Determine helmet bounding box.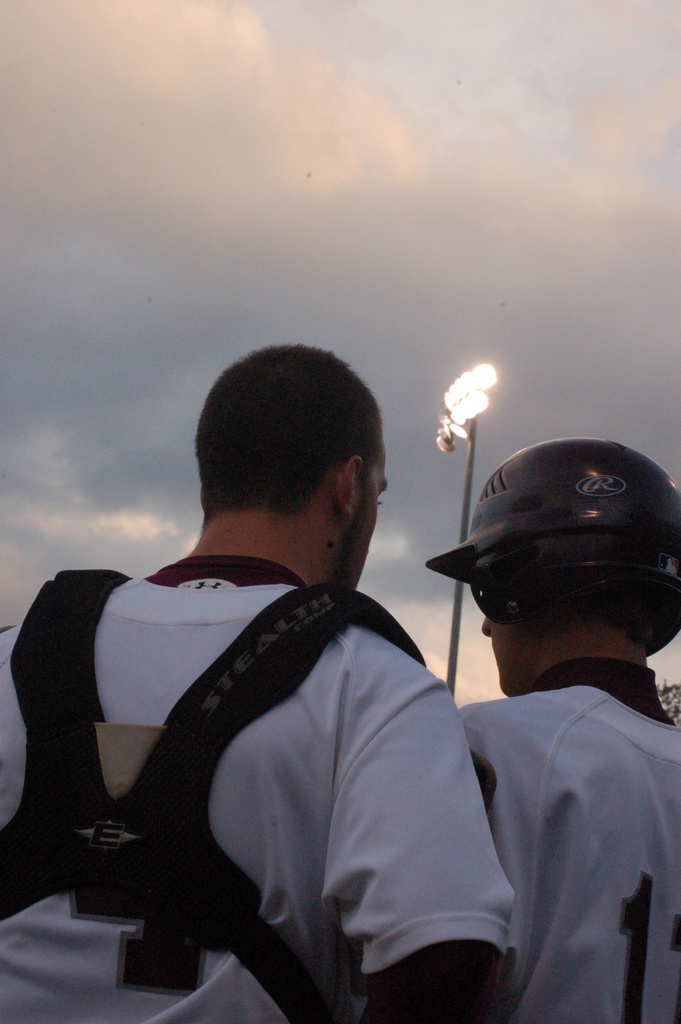
Determined: pyautogui.locateOnScreen(439, 450, 678, 696).
